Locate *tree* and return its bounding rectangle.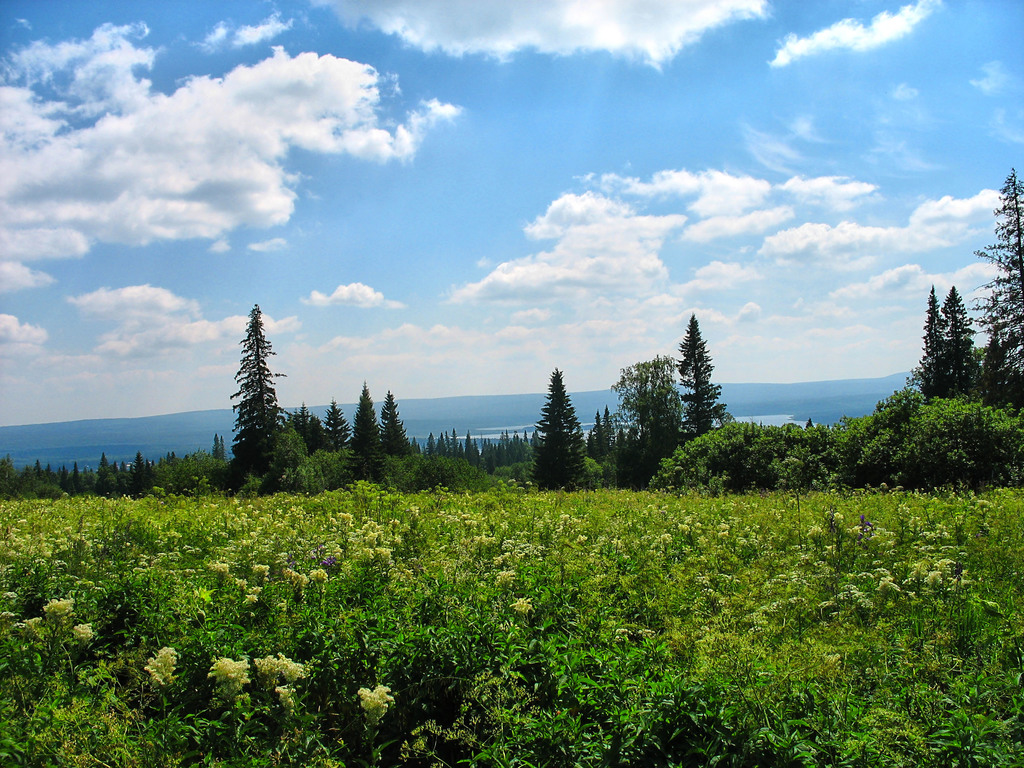
Rect(608, 356, 689, 439).
